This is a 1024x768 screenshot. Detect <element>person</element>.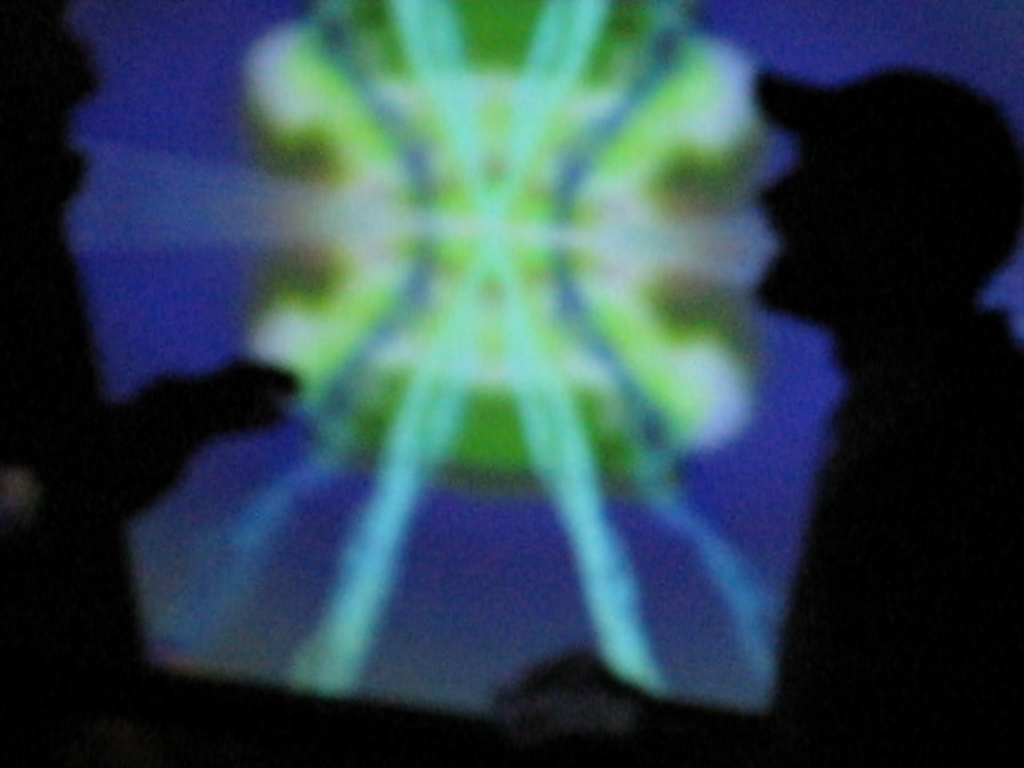
0,0,309,709.
